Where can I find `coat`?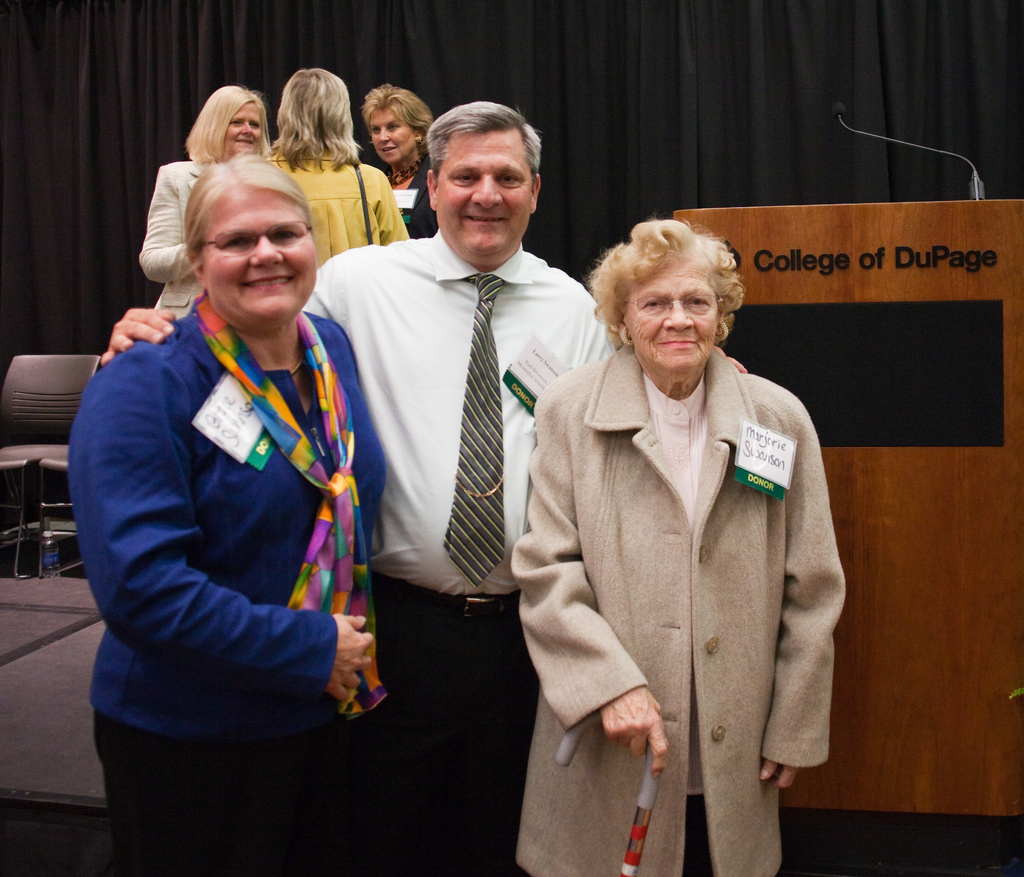
You can find it at (252, 137, 408, 278).
